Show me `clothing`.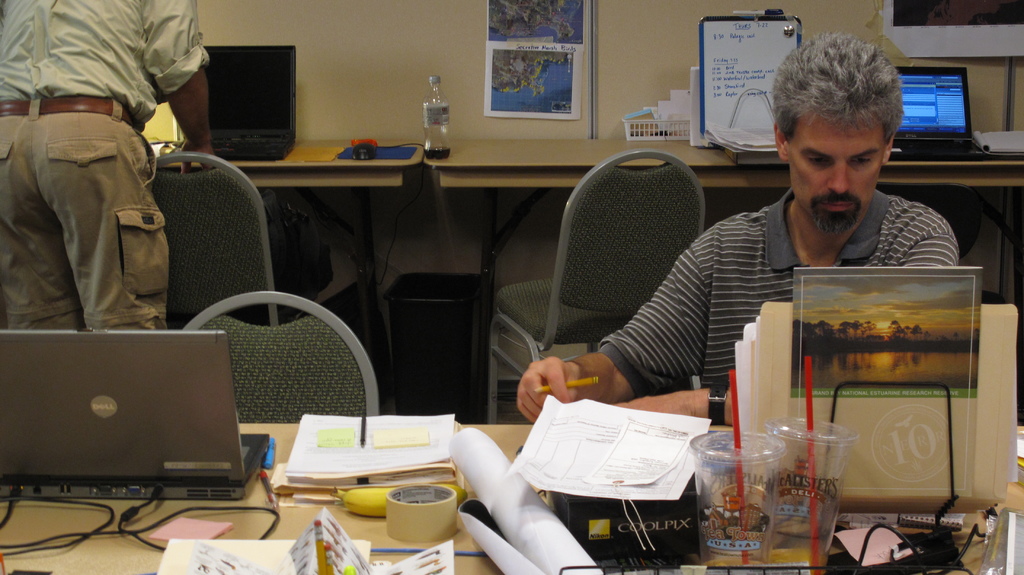
`clothing` is here: x1=0 y1=0 x2=211 y2=333.
